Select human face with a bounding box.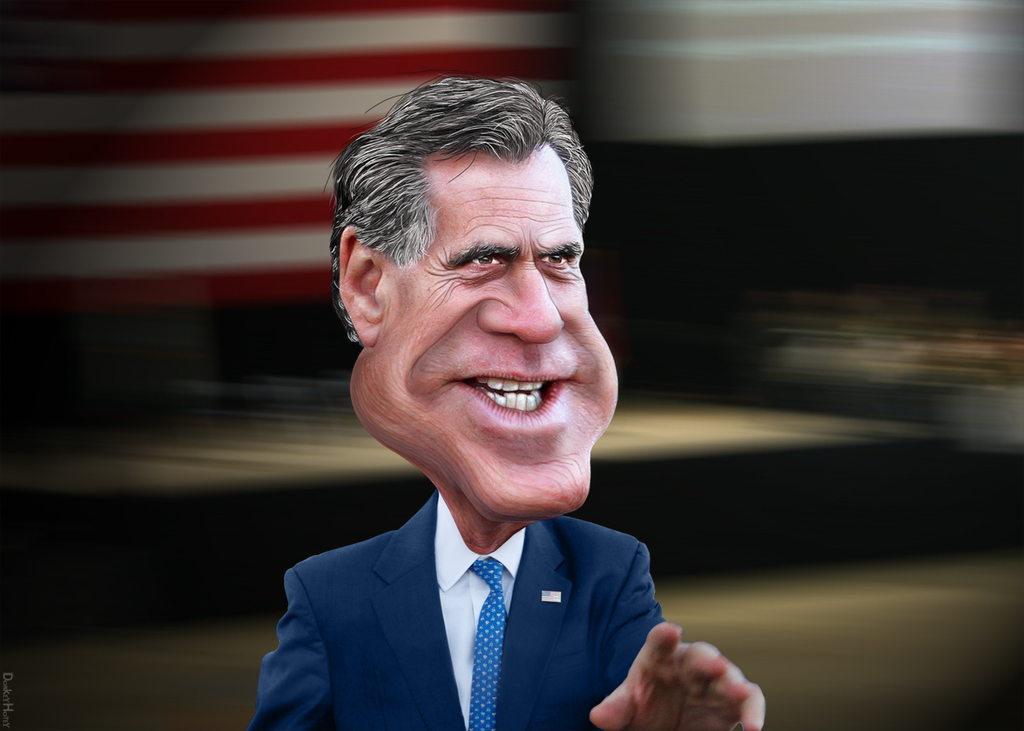
(x1=347, y1=154, x2=621, y2=521).
